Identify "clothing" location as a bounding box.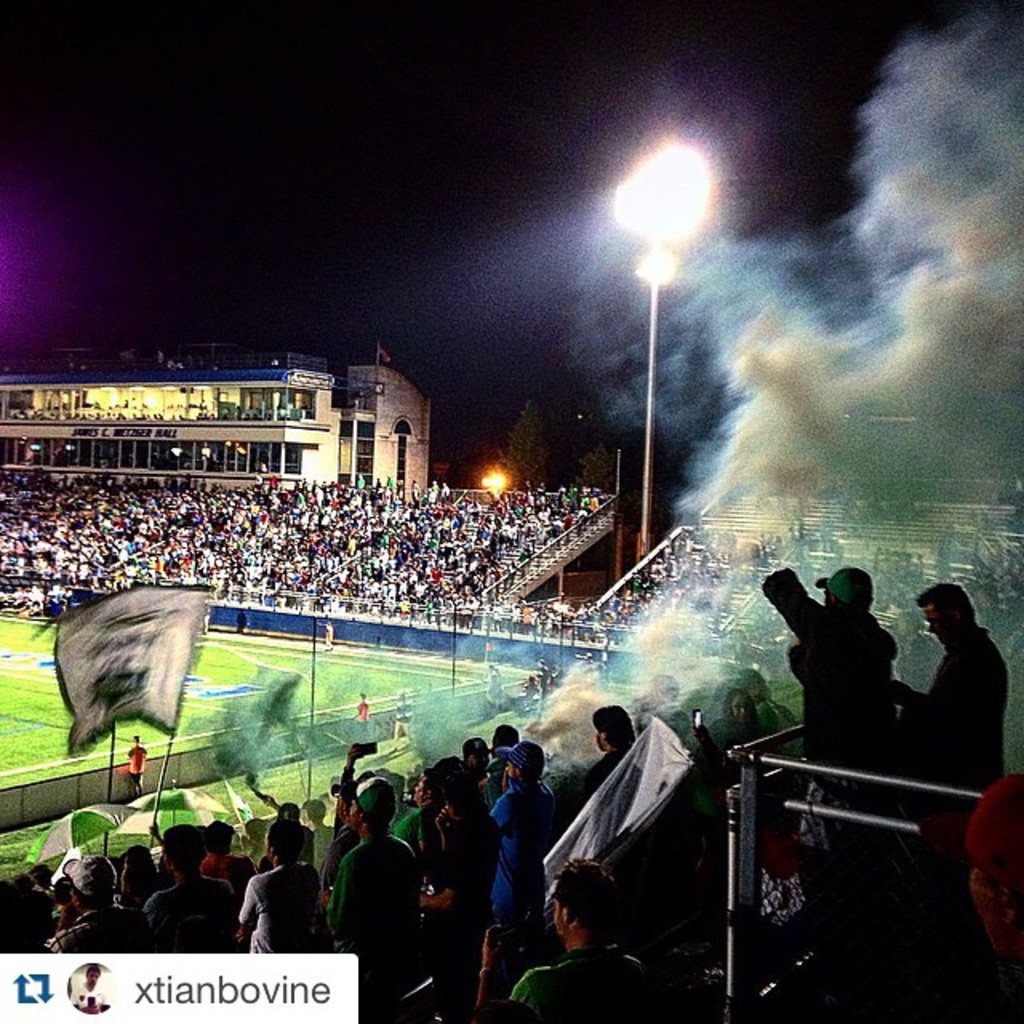
box=[490, 744, 522, 784].
